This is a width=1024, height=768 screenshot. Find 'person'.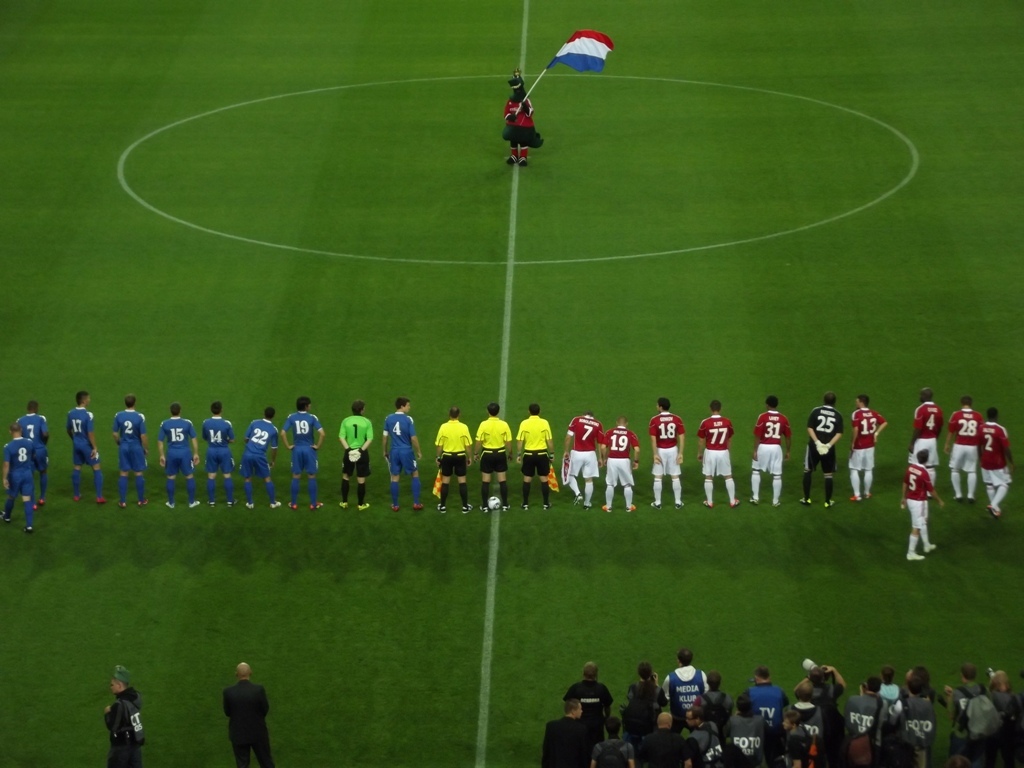
Bounding box: region(746, 391, 795, 507).
